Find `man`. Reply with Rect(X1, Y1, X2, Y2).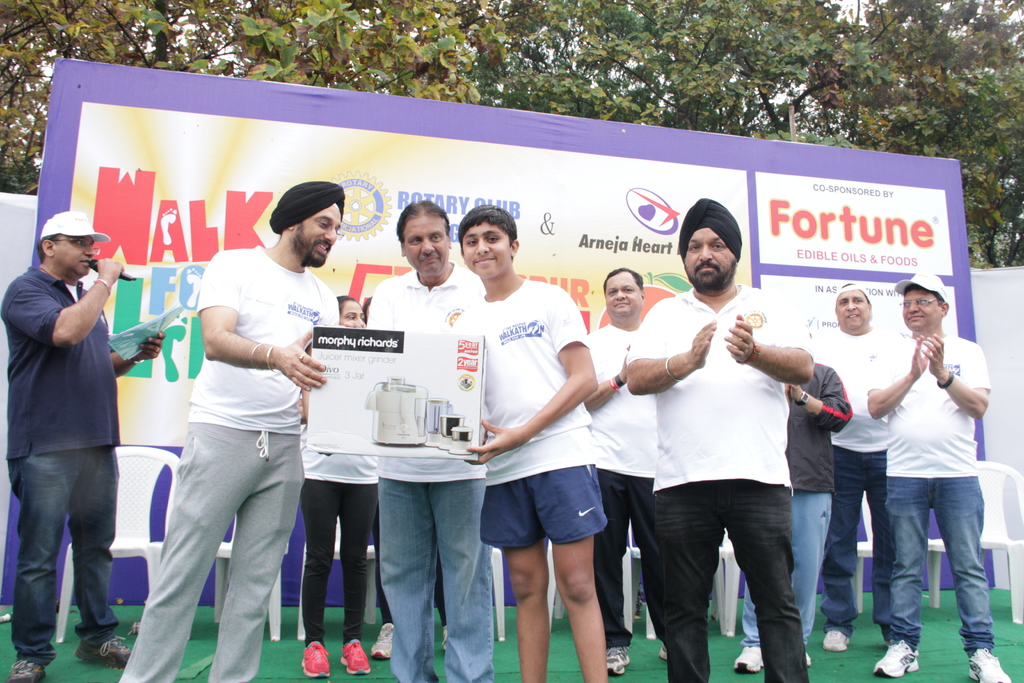
Rect(624, 198, 813, 682).
